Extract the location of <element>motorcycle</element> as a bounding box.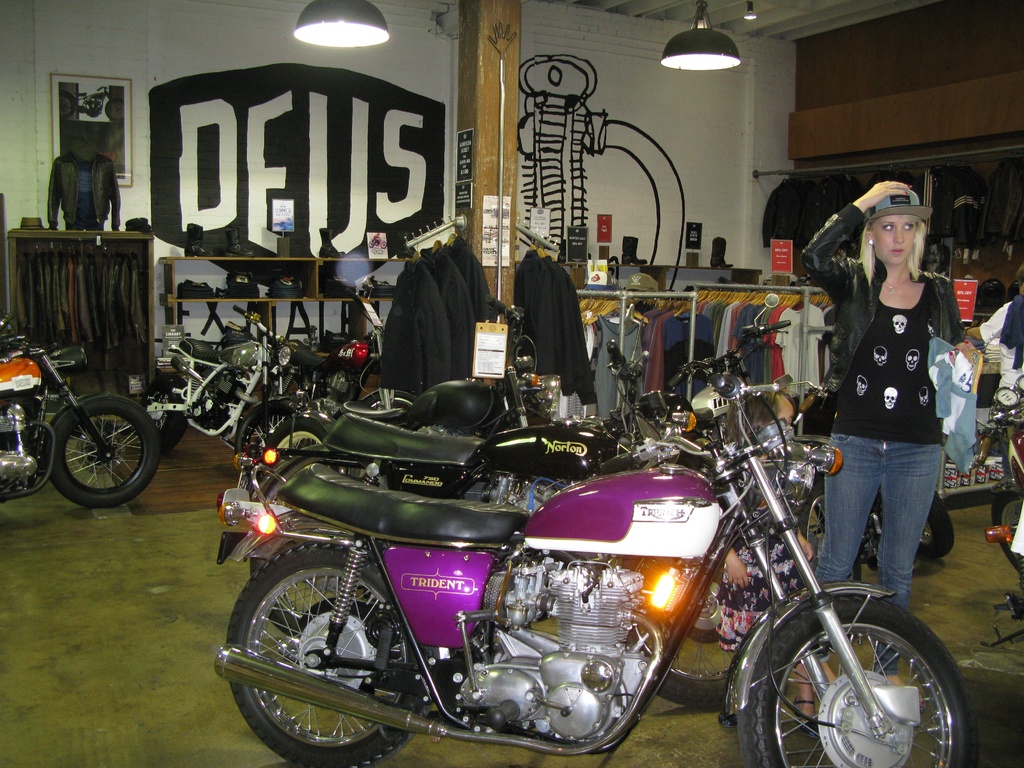
region(665, 290, 790, 433).
